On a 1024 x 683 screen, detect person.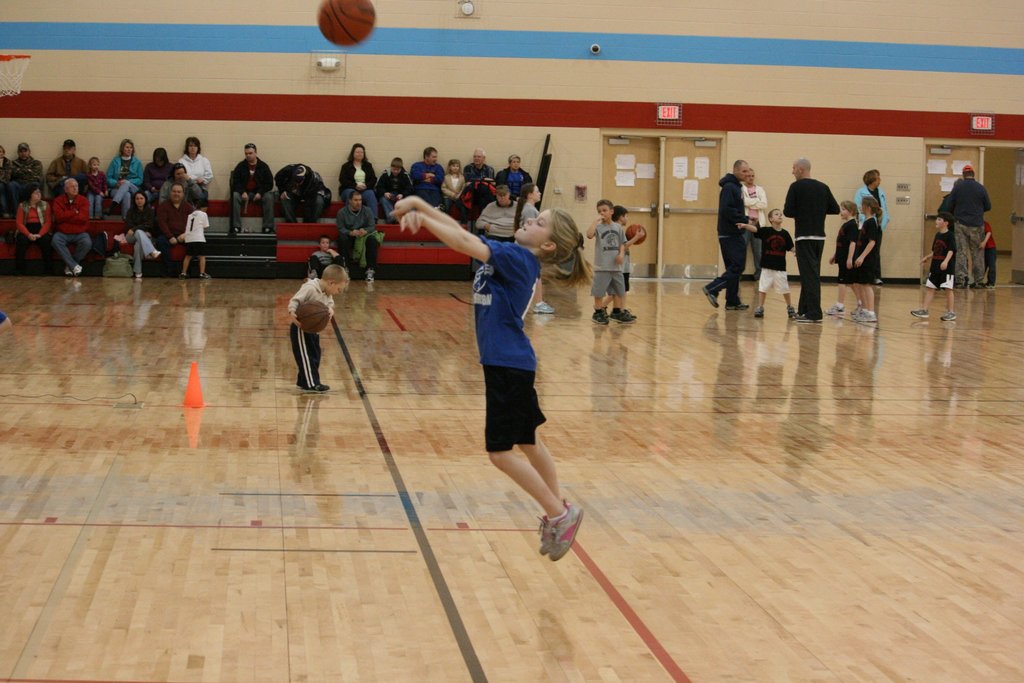
[left=820, top=201, right=861, bottom=316].
